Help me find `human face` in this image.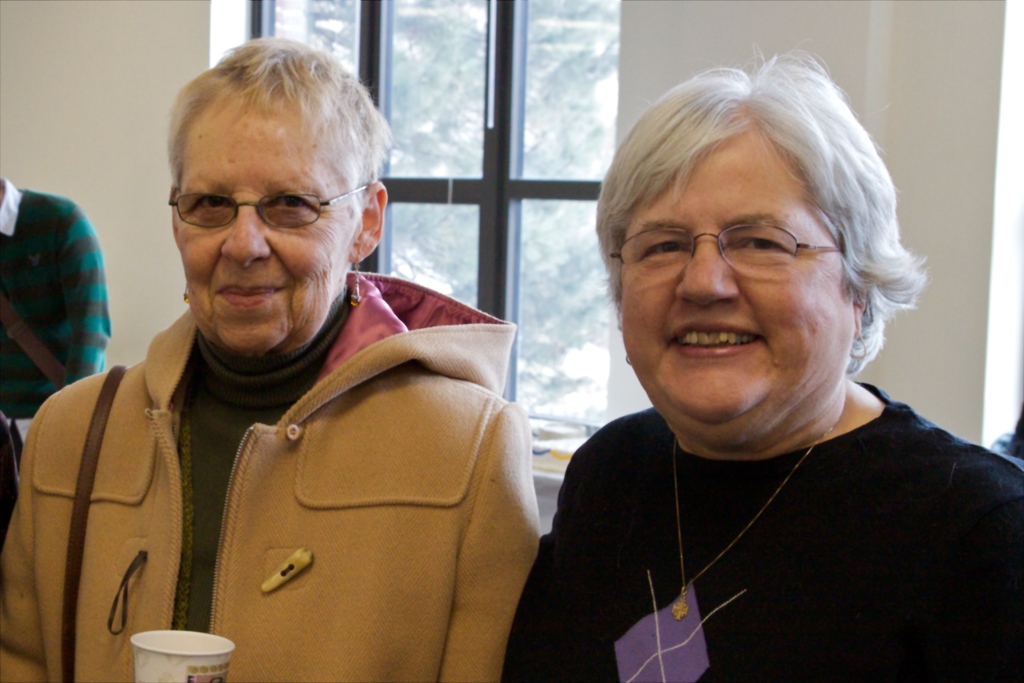
Found it: bbox=(175, 142, 347, 356).
